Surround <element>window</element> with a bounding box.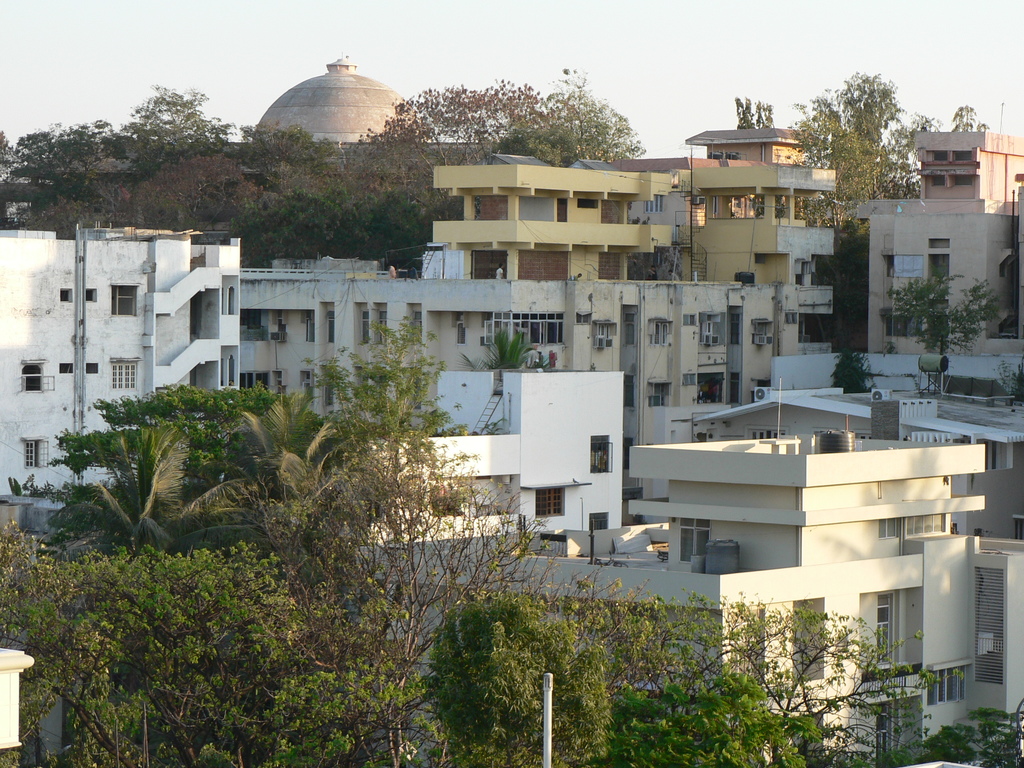
bbox(60, 362, 70, 375).
